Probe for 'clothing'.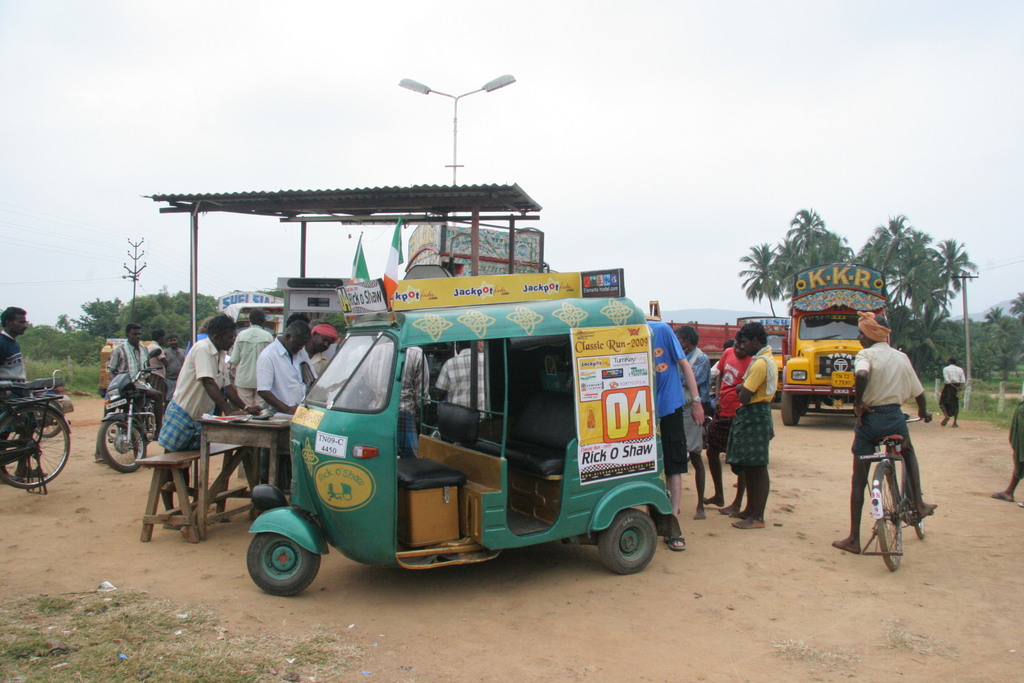
Probe result: {"left": 0, "top": 325, "right": 25, "bottom": 382}.
